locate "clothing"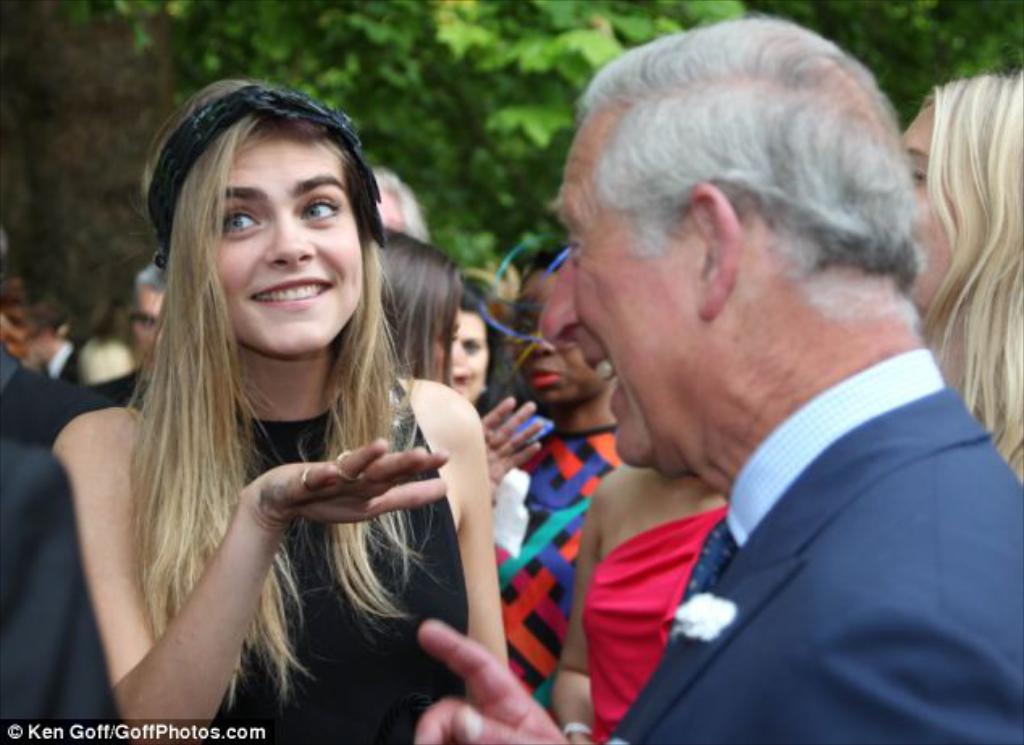
599,343,1022,743
